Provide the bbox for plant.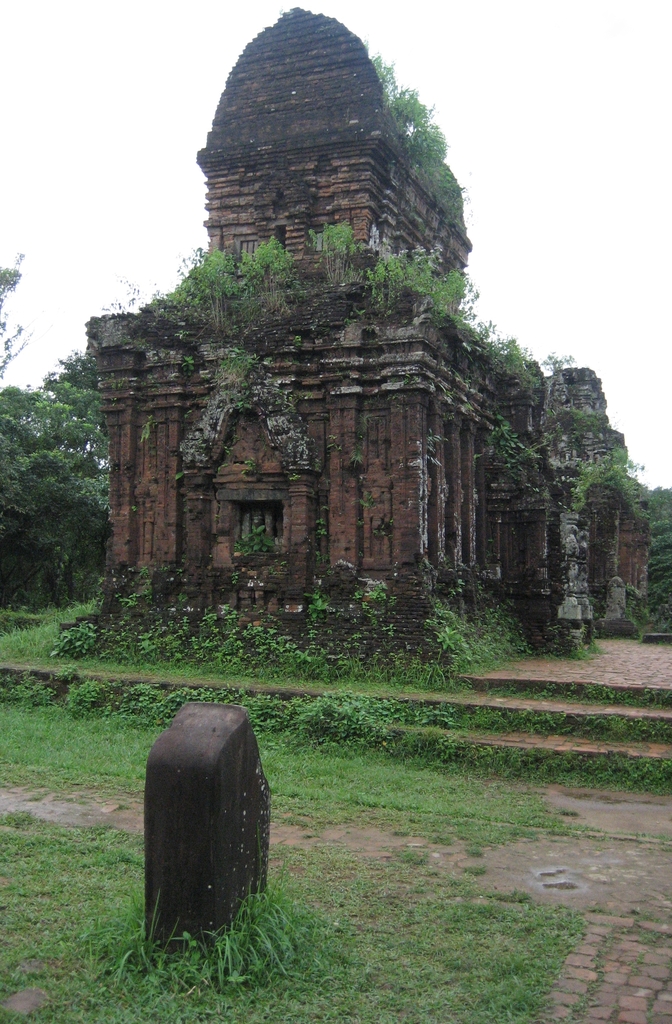
563/468/591/508.
